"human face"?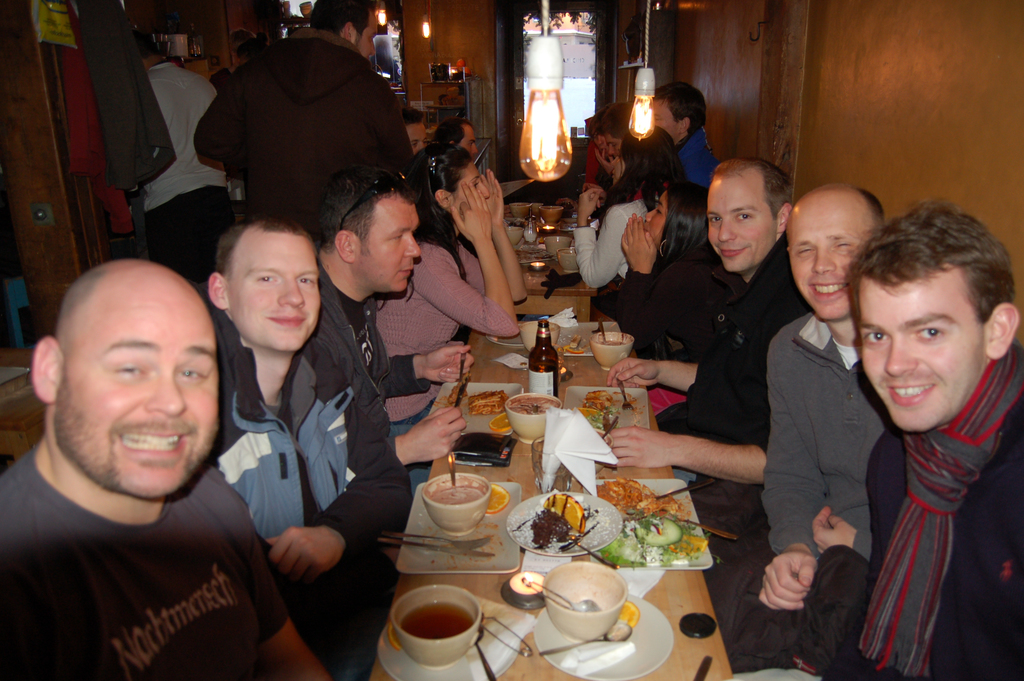
bbox=(650, 97, 682, 141)
